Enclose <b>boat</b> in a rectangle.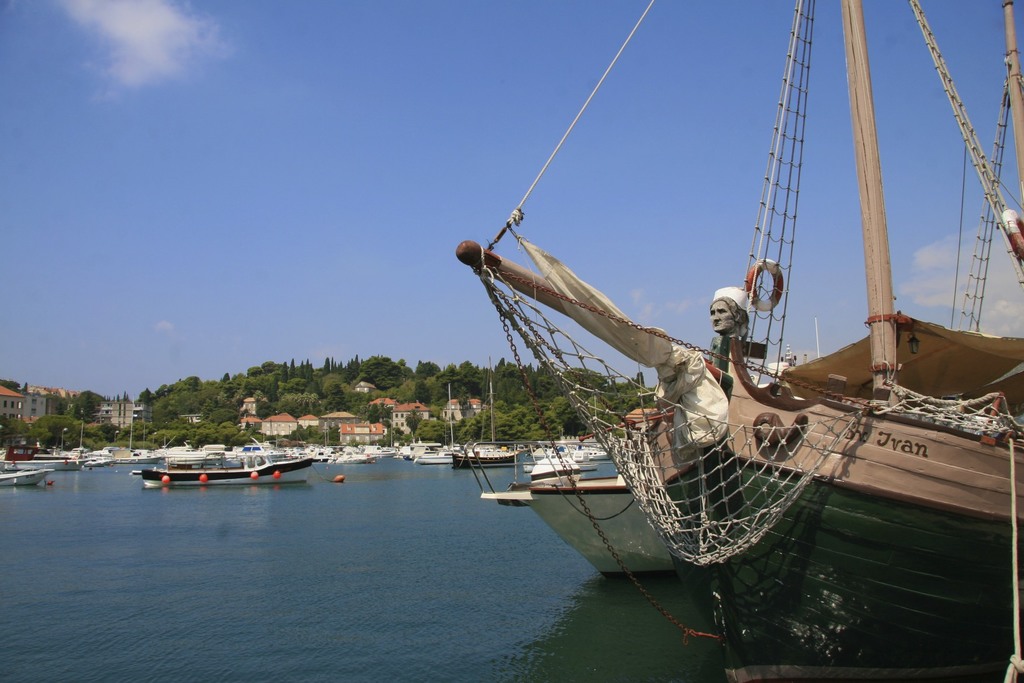
x1=0 y1=456 x2=52 y2=486.
